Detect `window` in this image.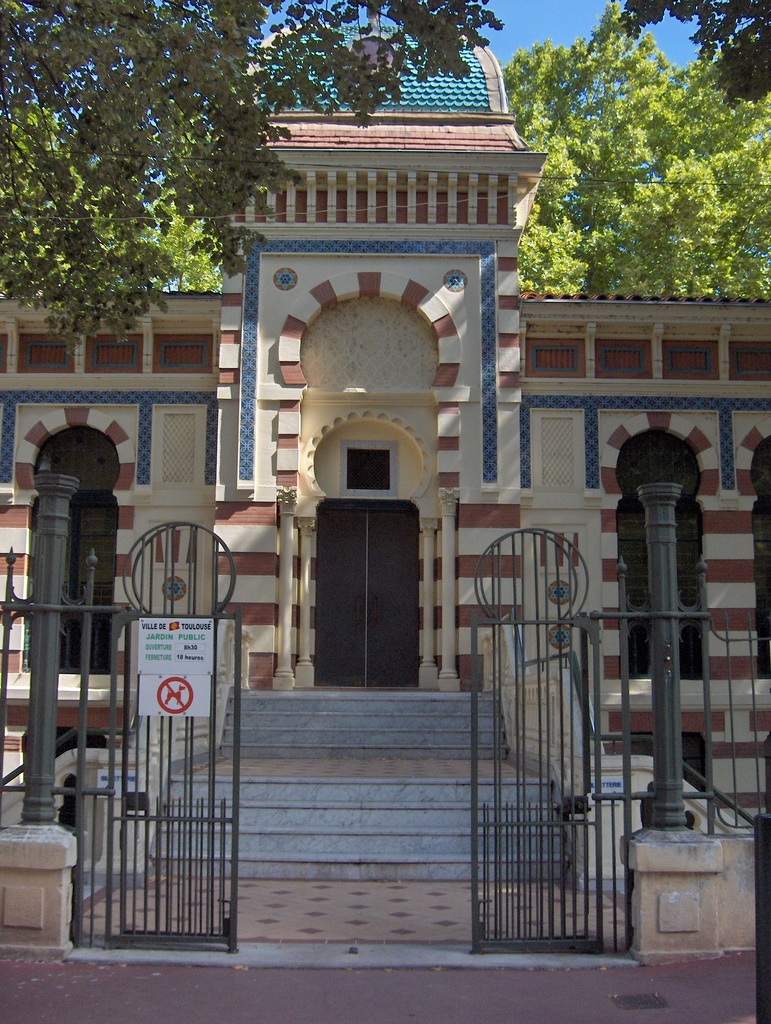
Detection: (750, 421, 770, 684).
